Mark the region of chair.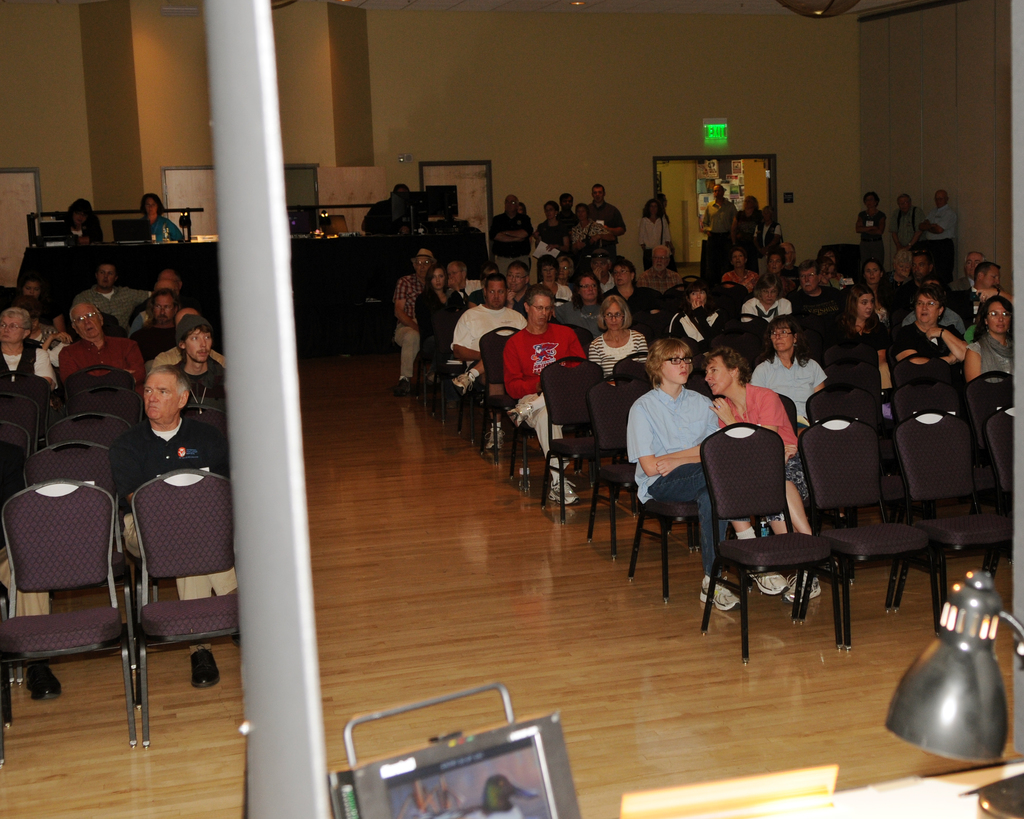
Region: crop(58, 388, 138, 426).
